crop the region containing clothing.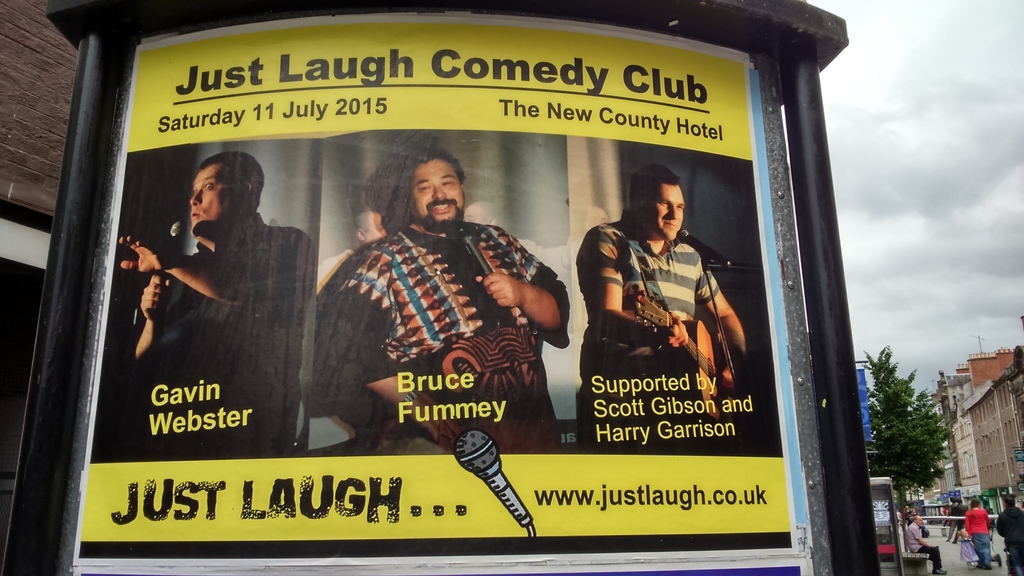
Crop region: select_region(569, 209, 717, 450).
